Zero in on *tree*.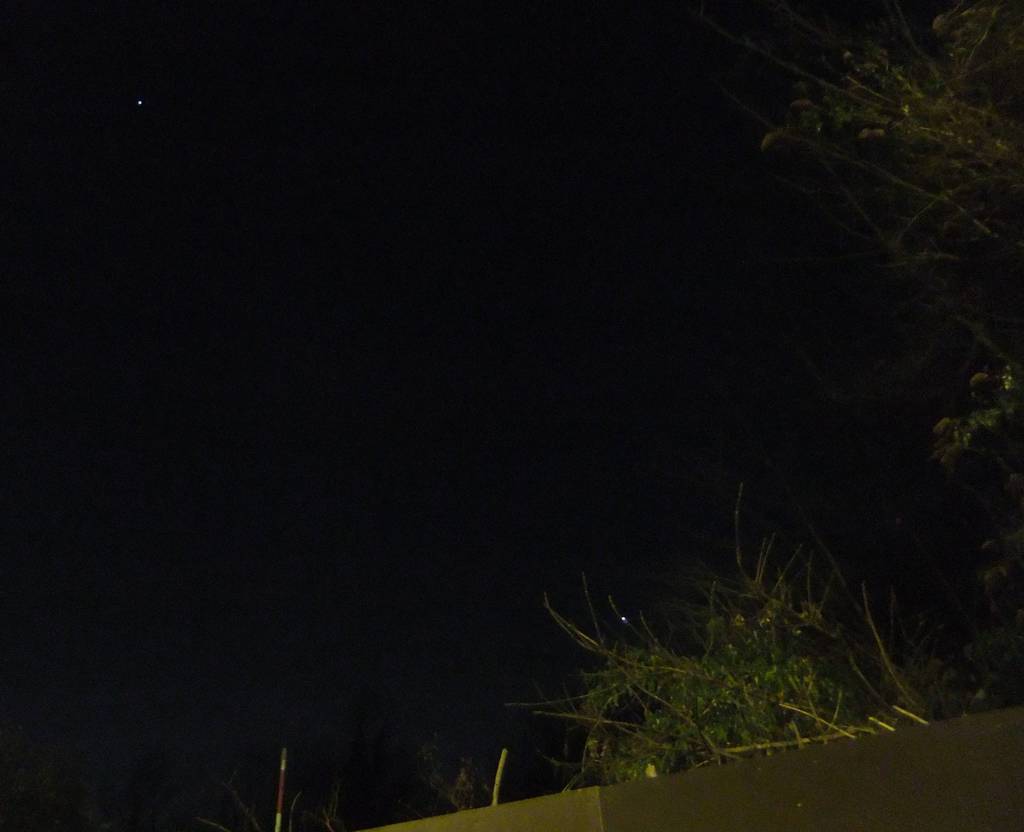
Zeroed in: bbox=(691, 0, 1023, 714).
